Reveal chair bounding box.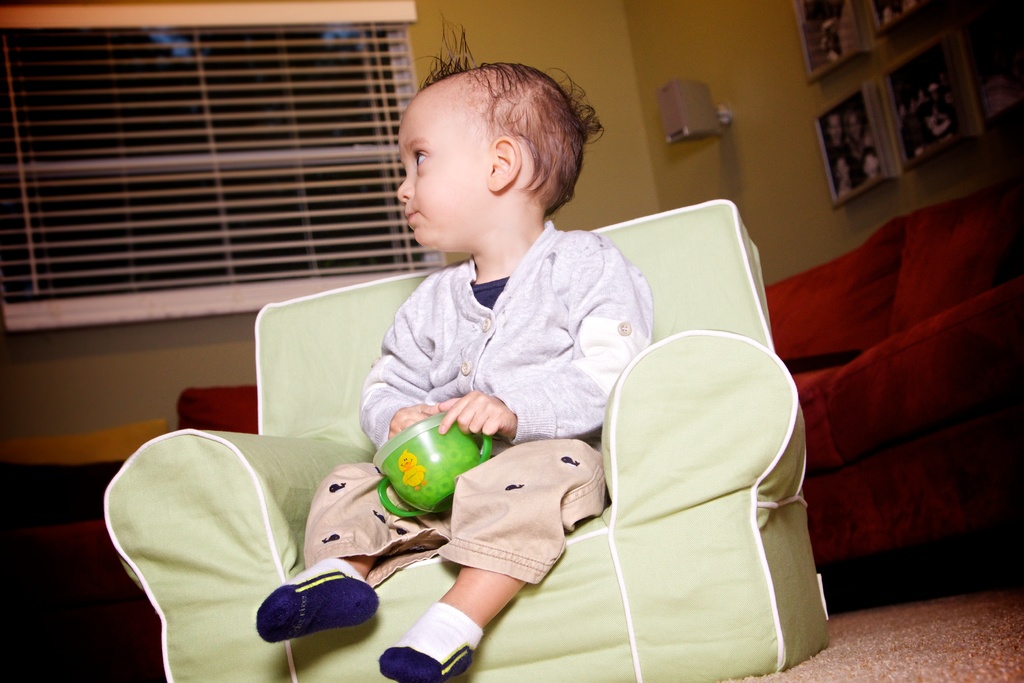
Revealed: (149,194,816,668).
